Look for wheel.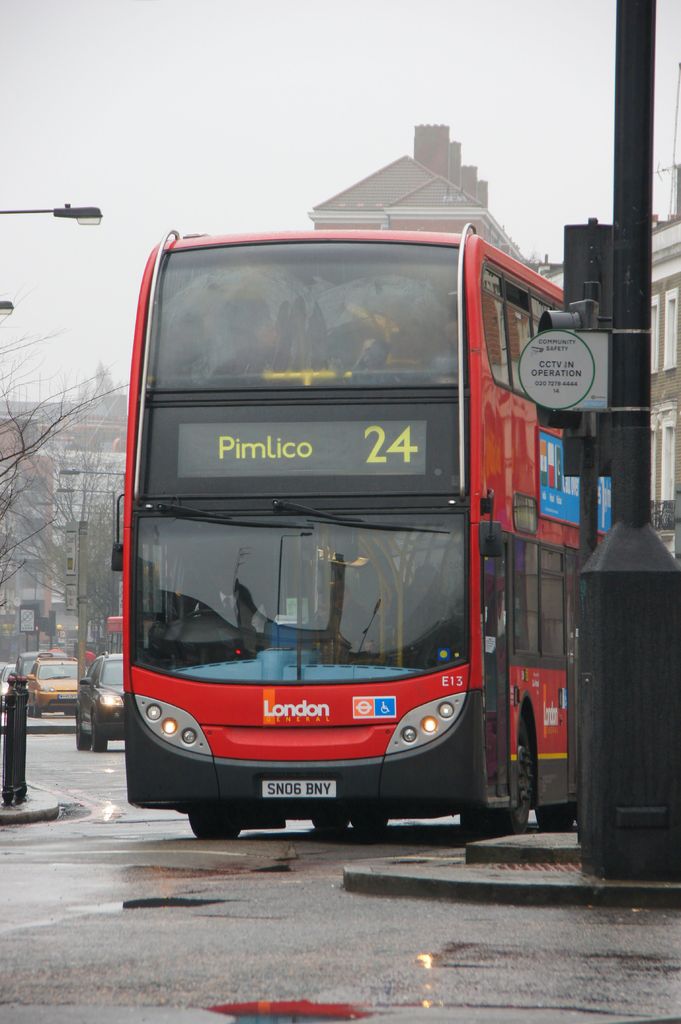
Found: 77,717,90,752.
